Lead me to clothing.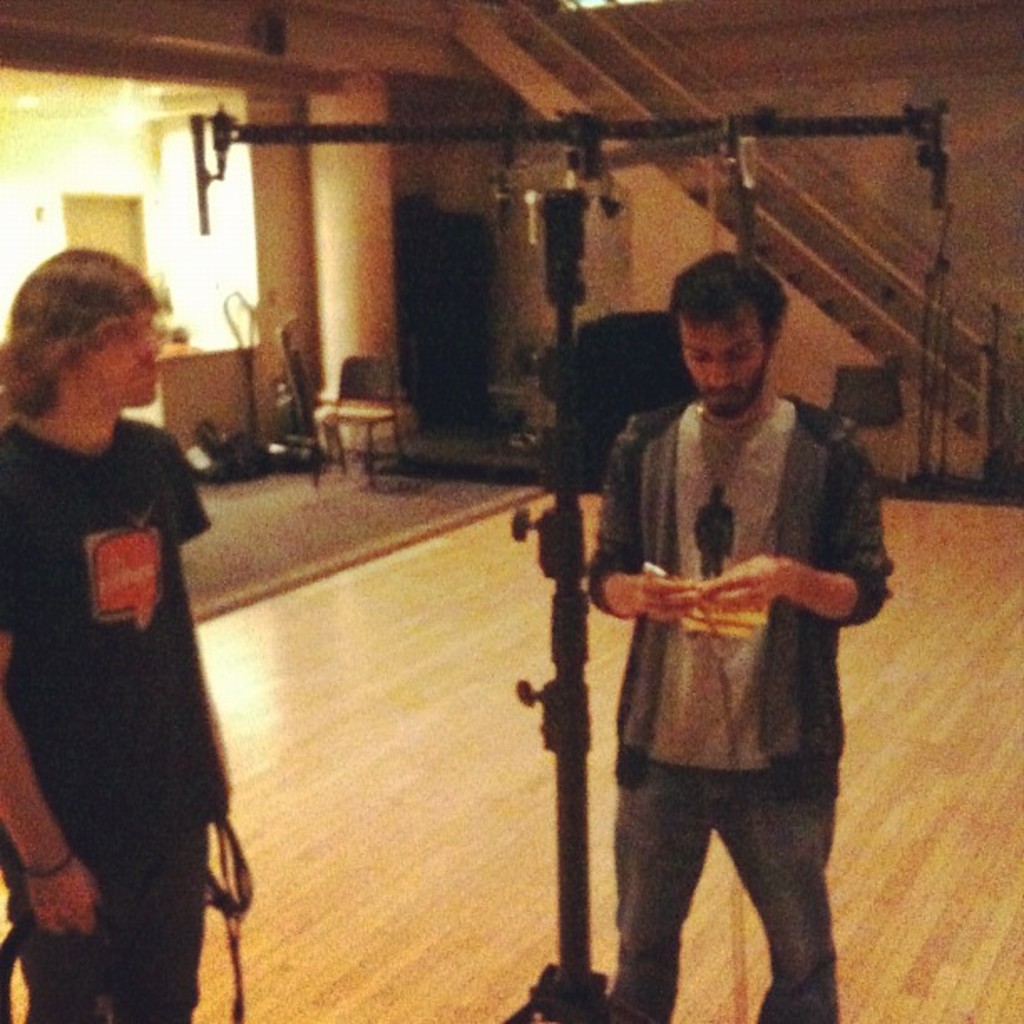
Lead to crop(584, 388, 902, 1022).
